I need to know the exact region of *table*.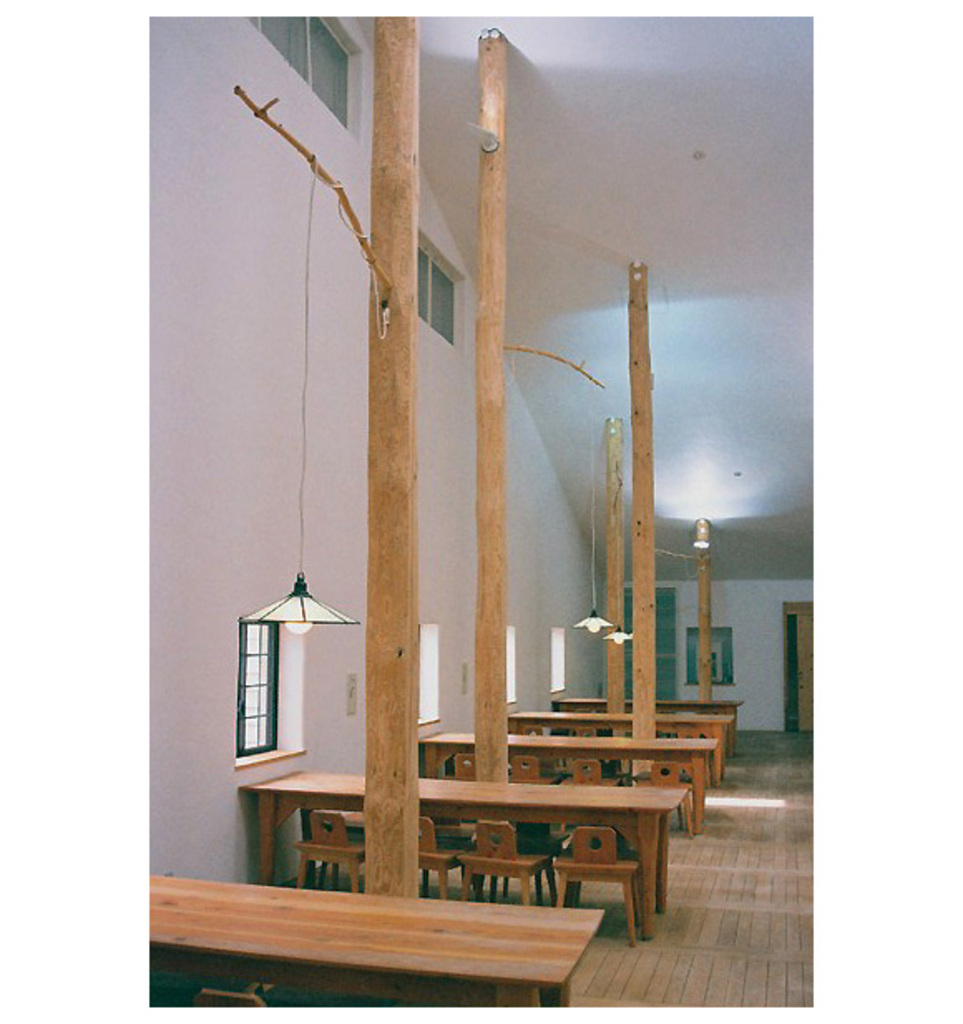
Region: box(548, 690, 739, 742).
